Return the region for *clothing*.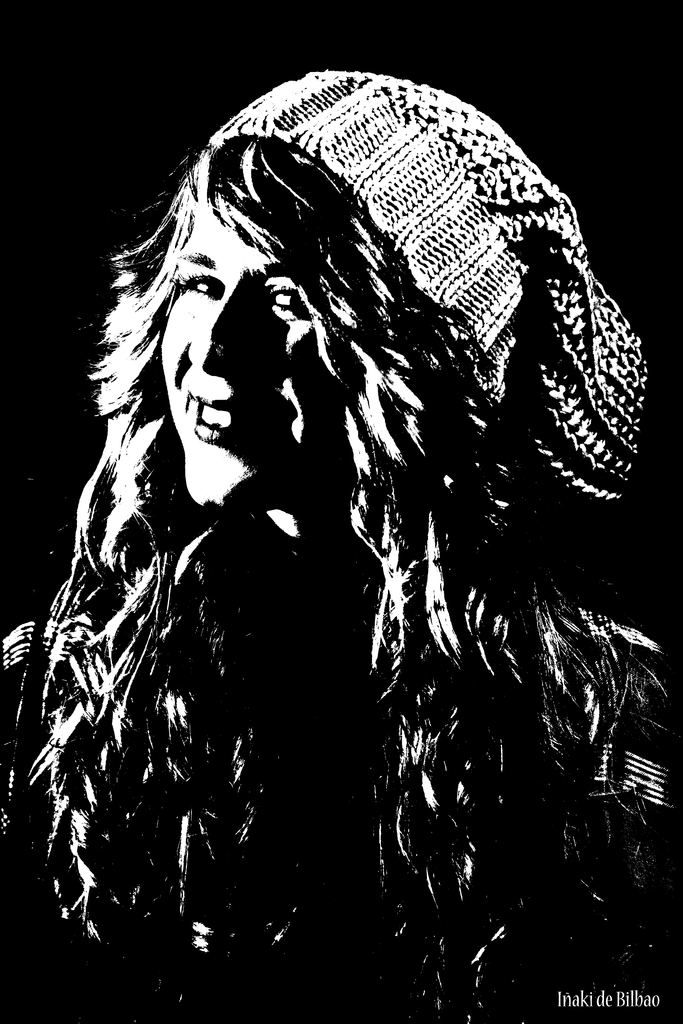
pyautogui.locateOnScreen(0, 612, 682, 1023).
